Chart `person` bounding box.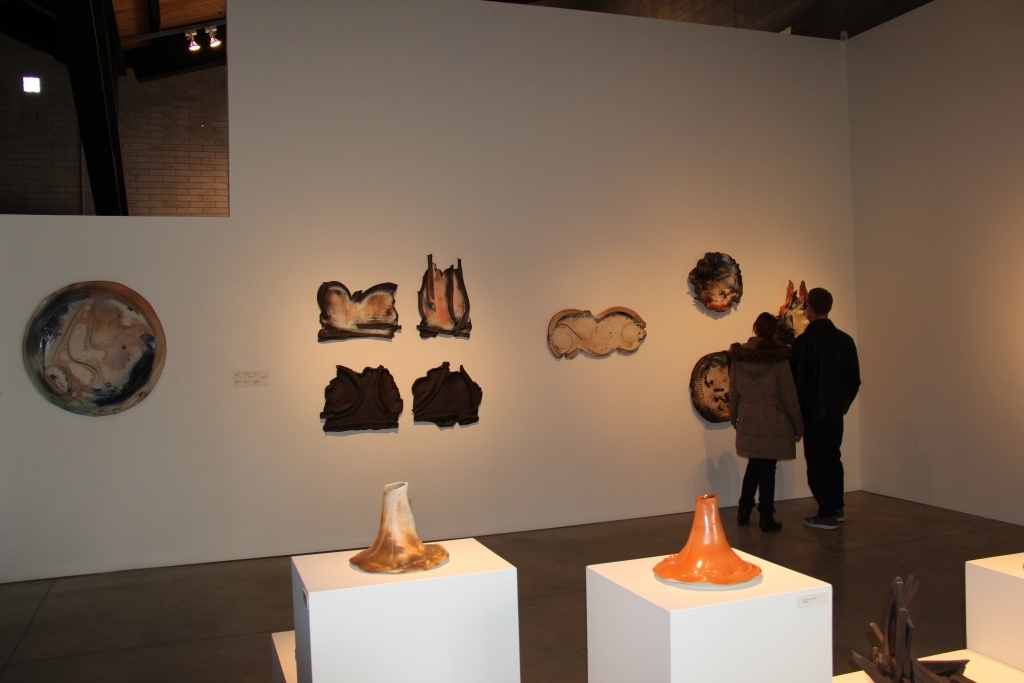
Charted: (left=783, top=286, right=863, bottom=532).
